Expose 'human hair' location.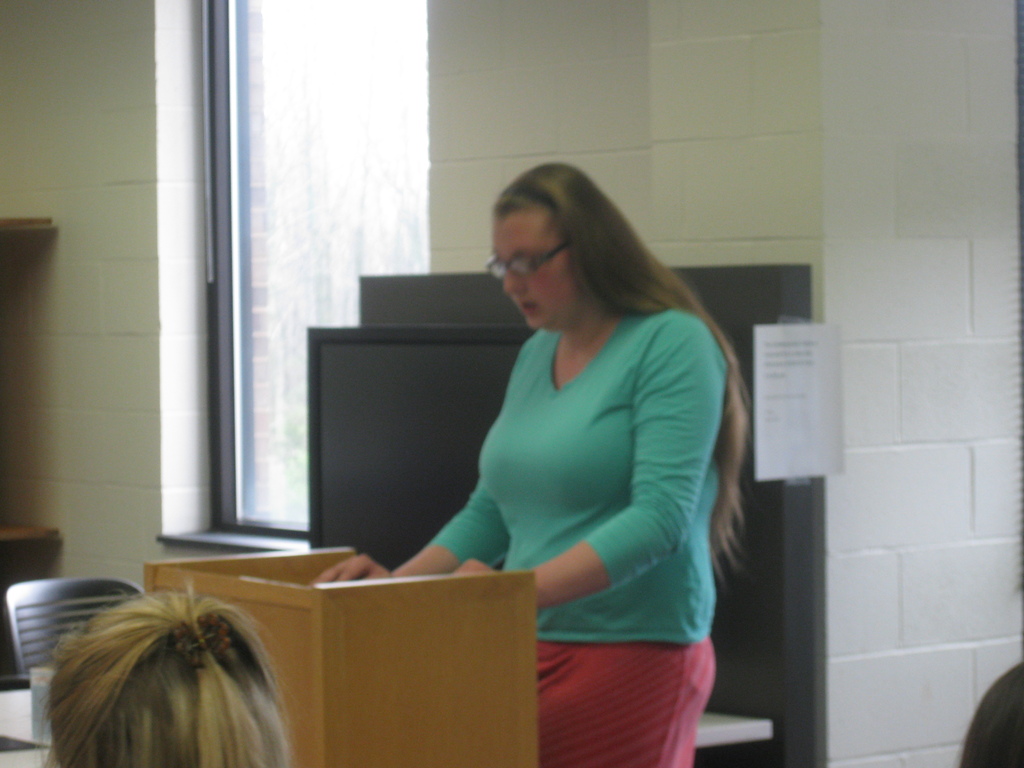
Exposed at <box>490,161,751,587</box>.
